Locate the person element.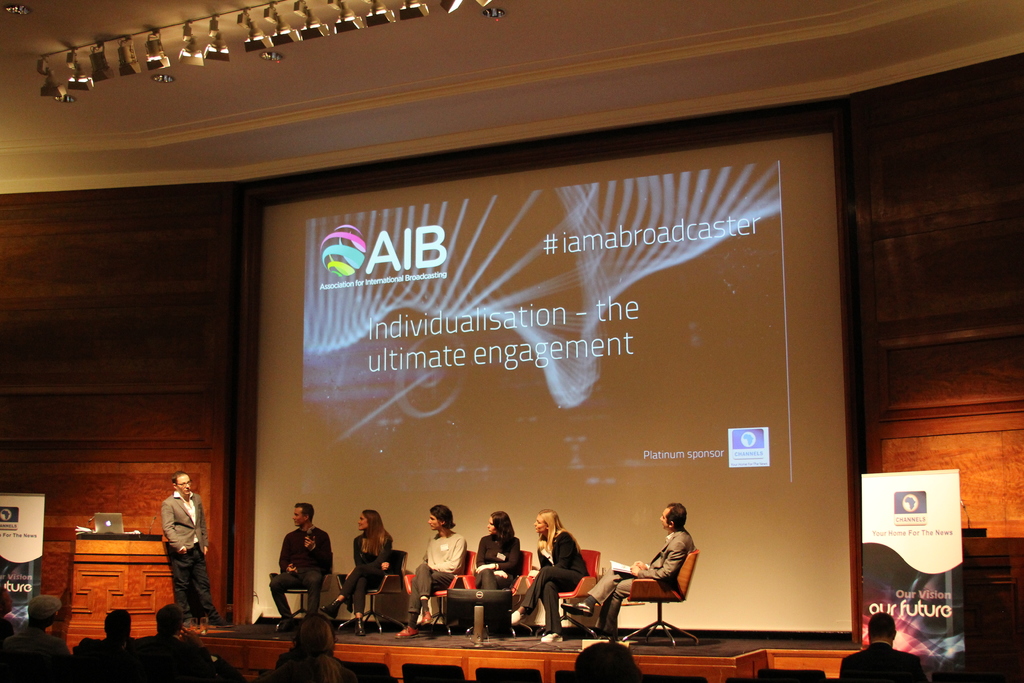
Element bbox: bbox(838, 610, 930, 682).
